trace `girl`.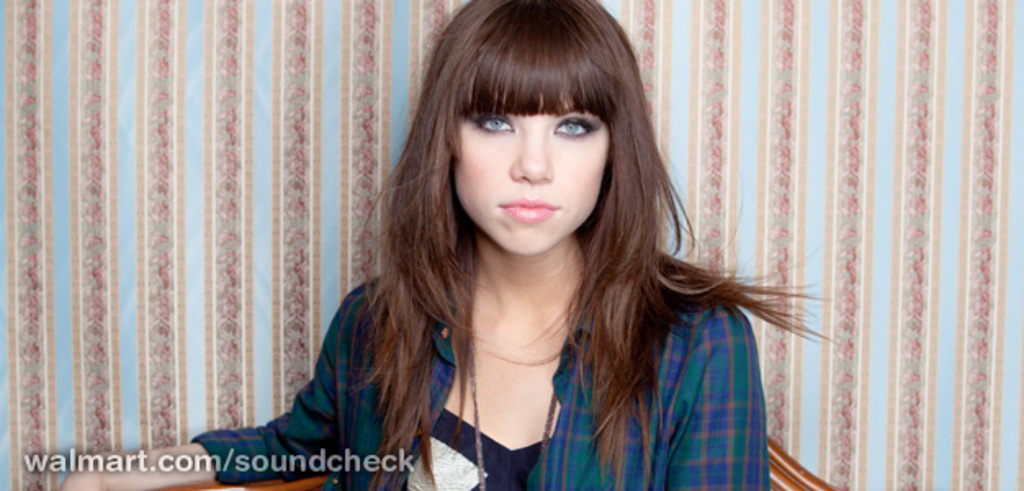
Traced to crop(57, 0, 815, 489).
